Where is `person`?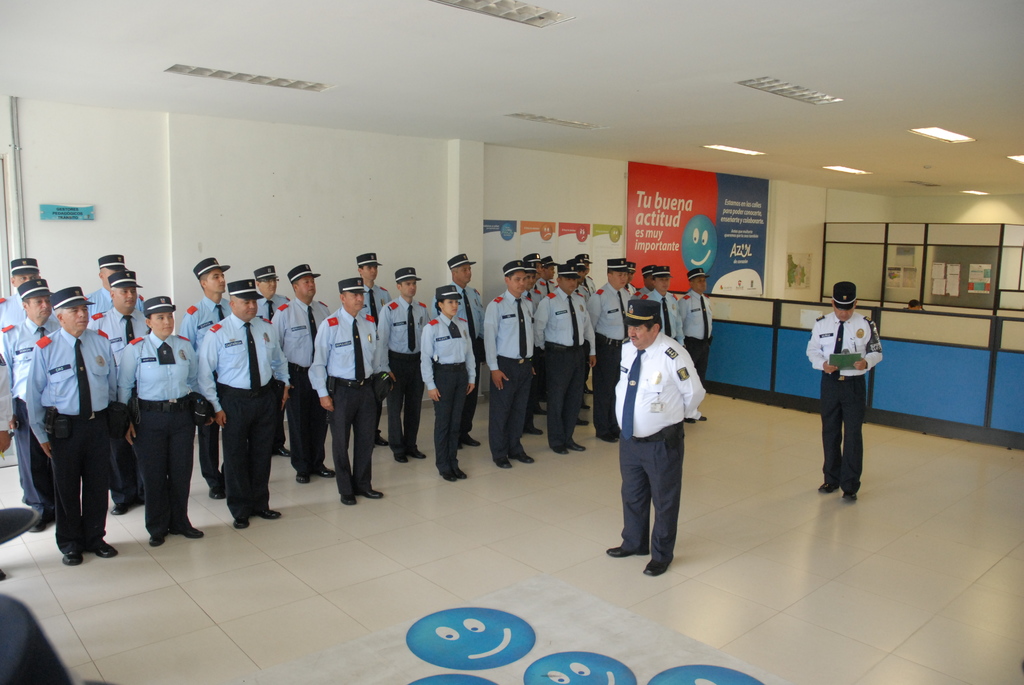
{"left": 310, "top": 268, "right": 396, "bottom": 510}.
